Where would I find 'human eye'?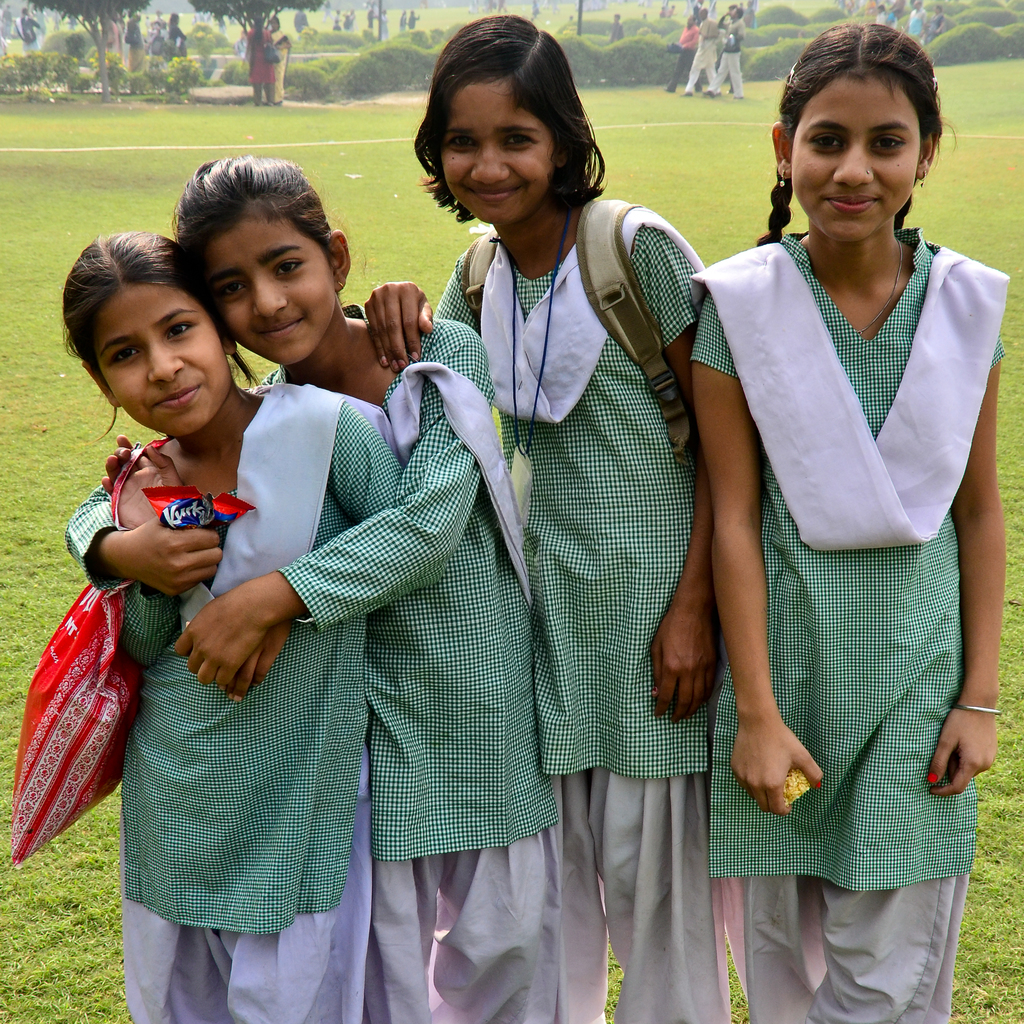
At (x1=872, y1=128, x2=907, y2=154).
